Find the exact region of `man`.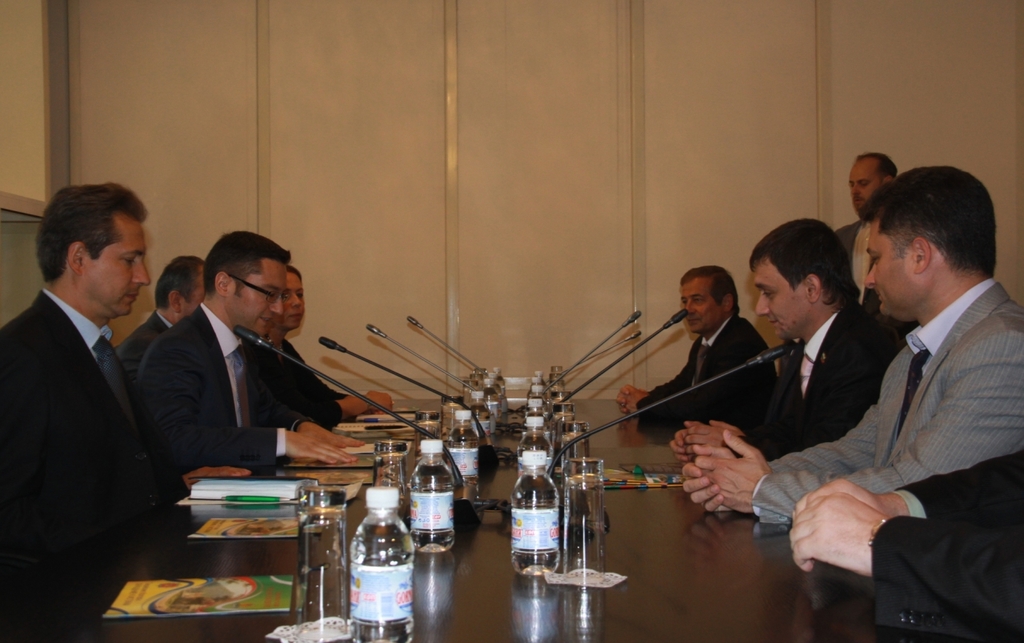
Exact region: (left=613, top=264, right=778, bottom=432).
